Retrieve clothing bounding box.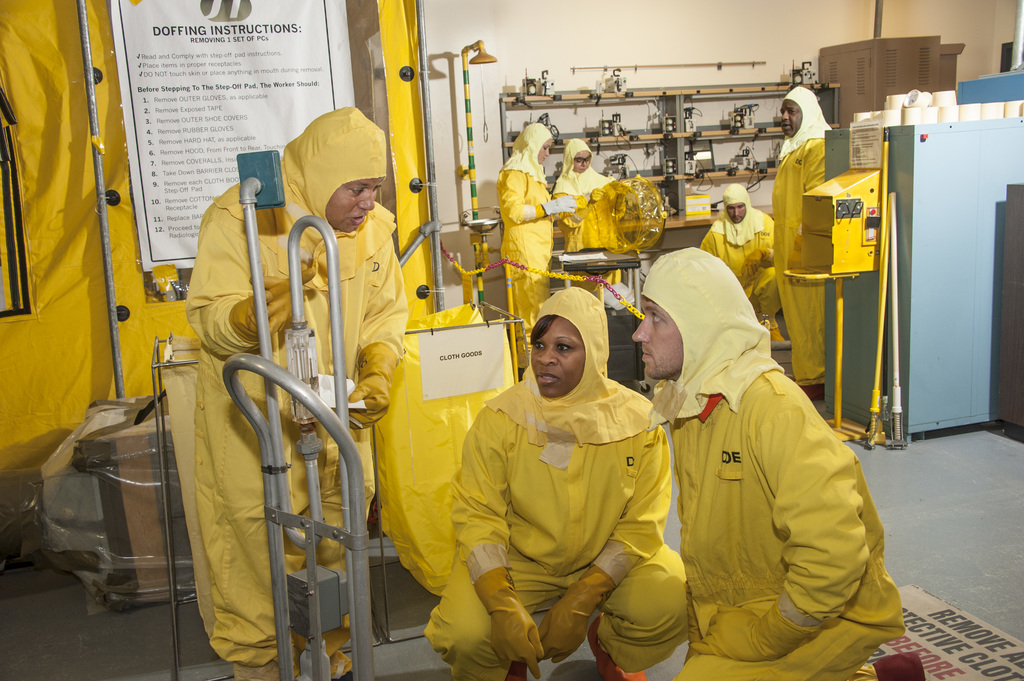
Bounding box: BBox(561, 136, 629, 258).
